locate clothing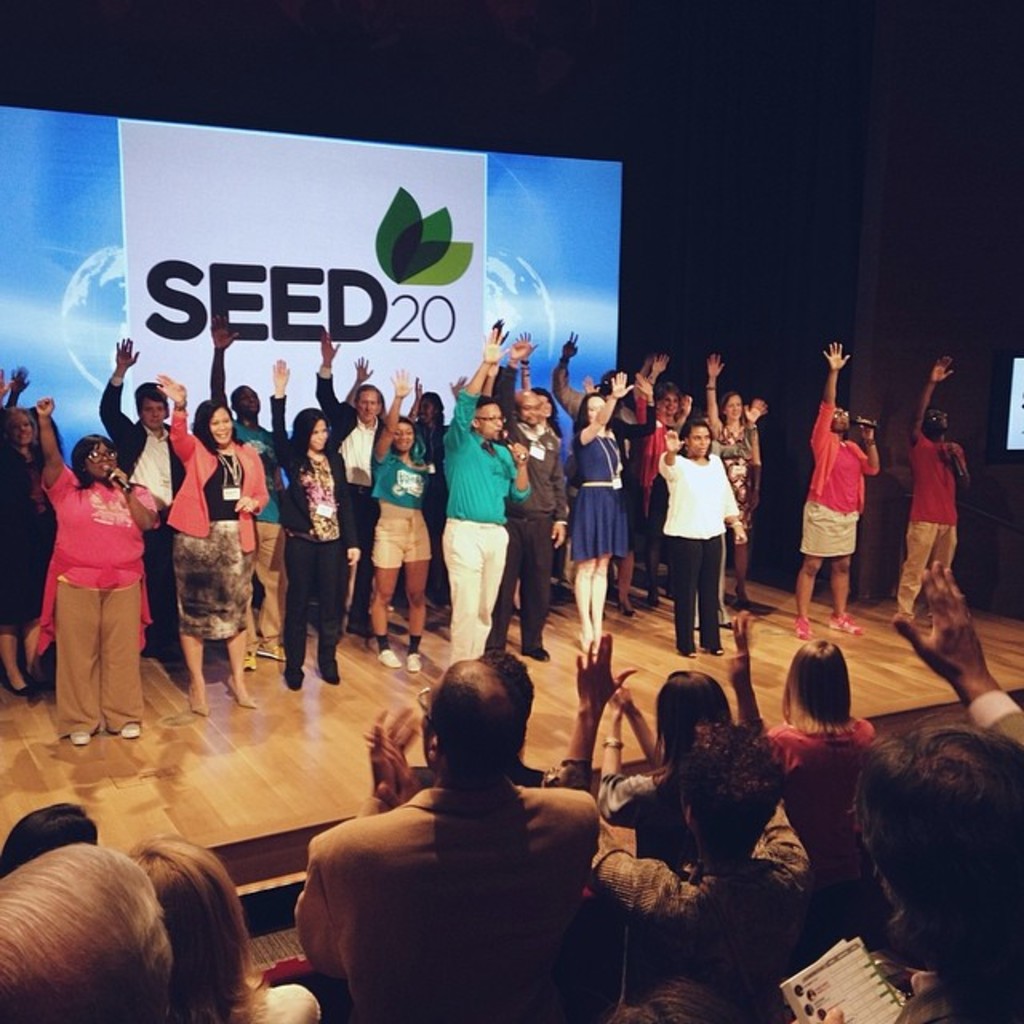
[275,539,342,693]
